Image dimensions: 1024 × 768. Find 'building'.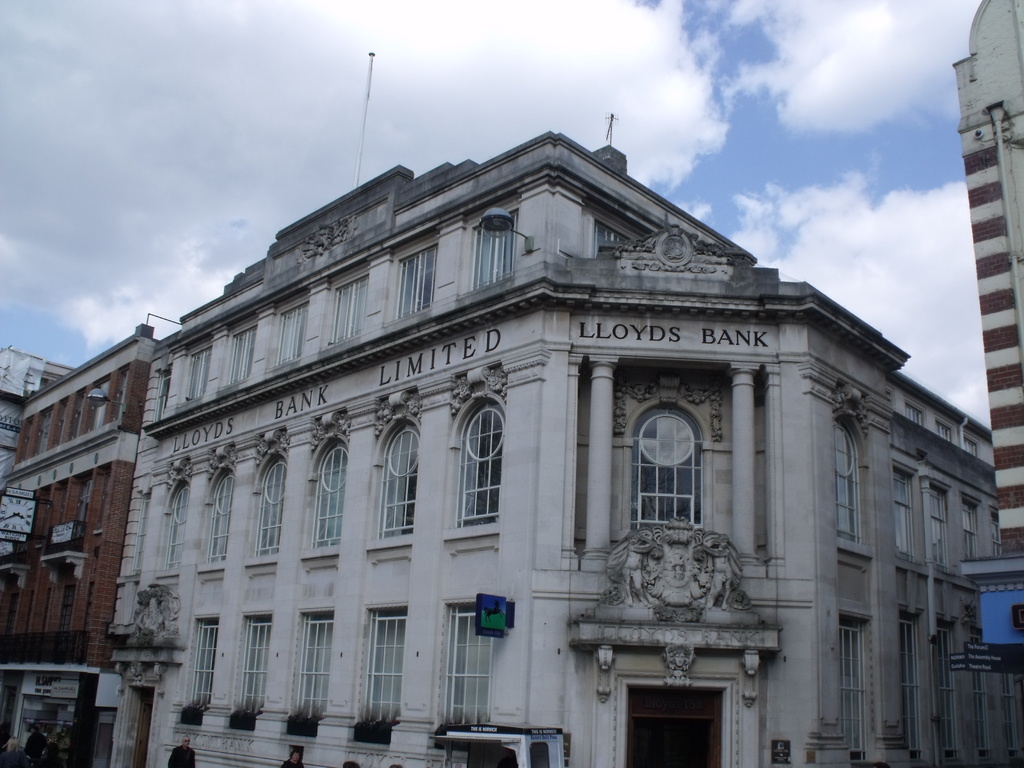
box(0, 346, 74, 557).
